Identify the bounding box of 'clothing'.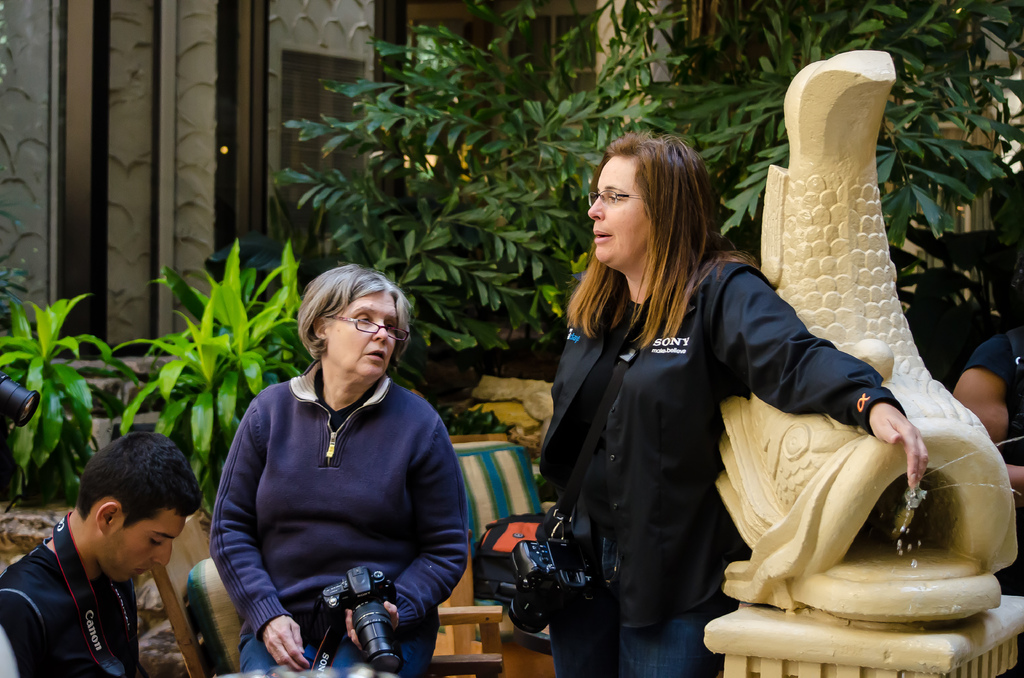
<bbox>0, 534, 147, 677</bbox>.
